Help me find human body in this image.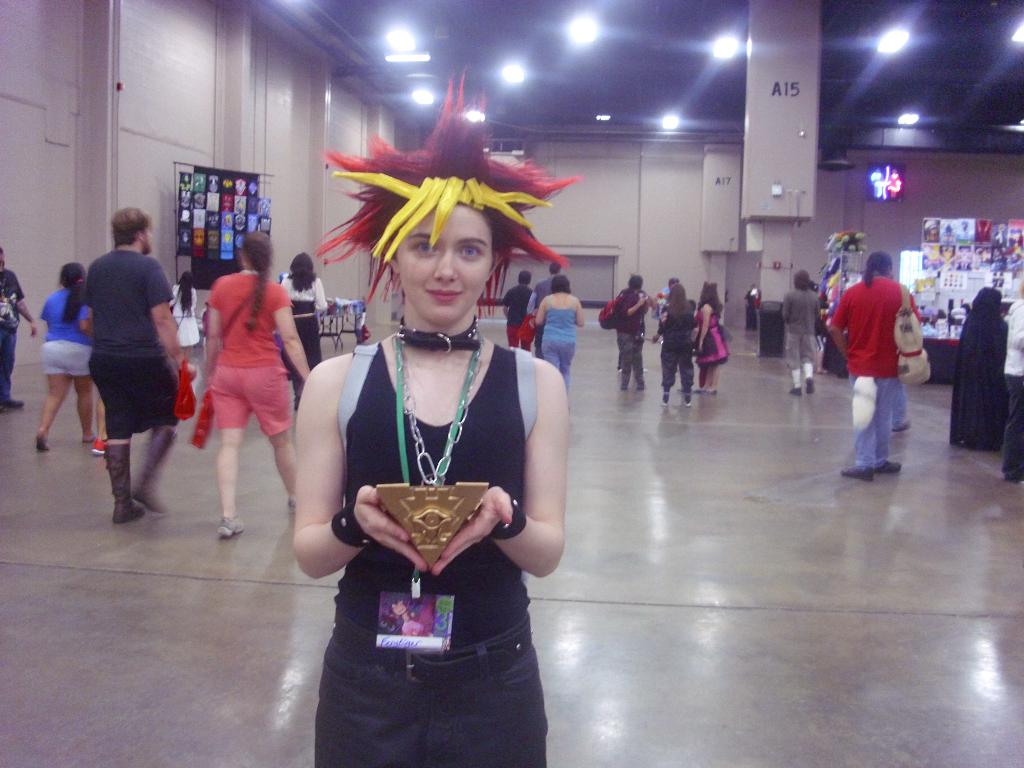
Found it: (x1=779, y1=287, x2=822, y2=395).
